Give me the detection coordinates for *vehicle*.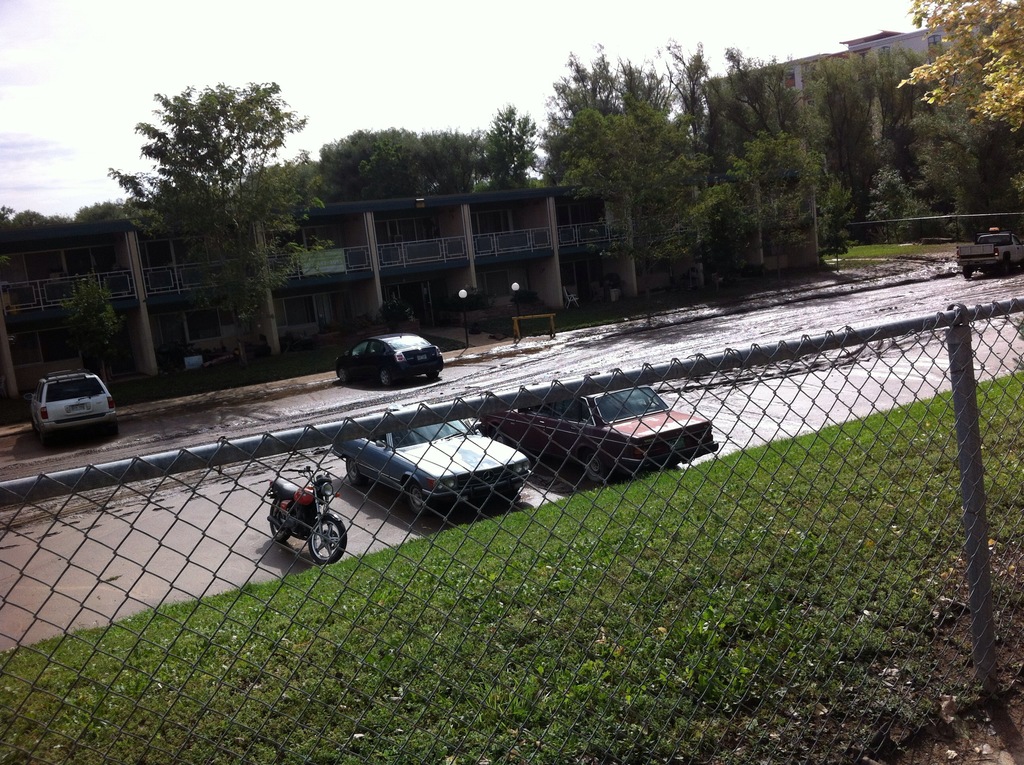
{"x1": 333, "y1": 328, "x2": 443, "y2": 398}.
